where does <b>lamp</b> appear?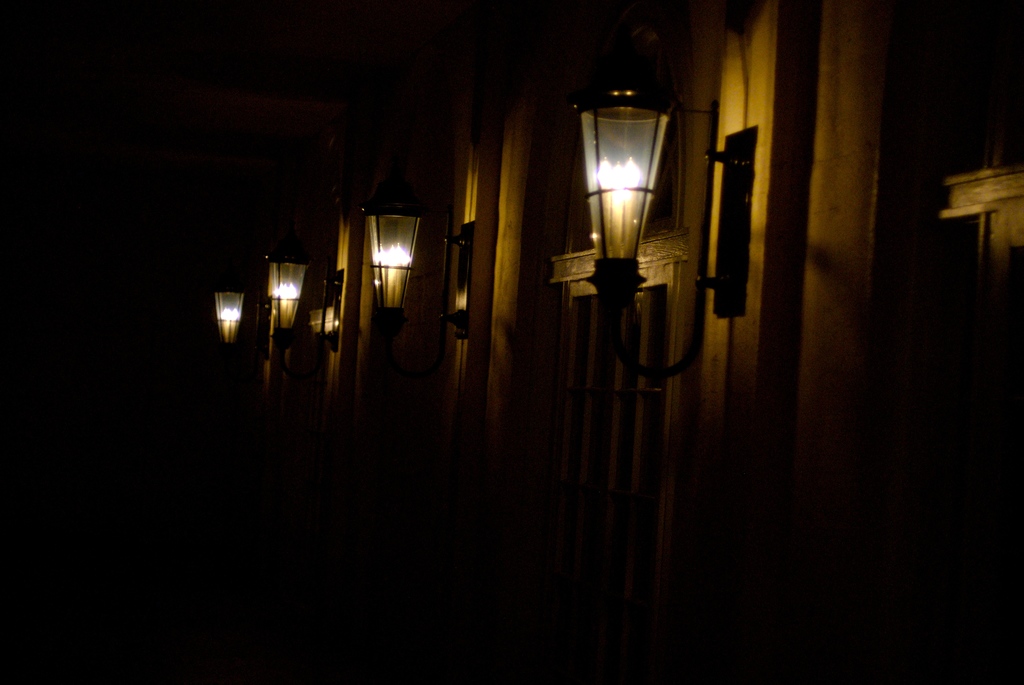
Appears at bbox(360, 191, 470, 357).
